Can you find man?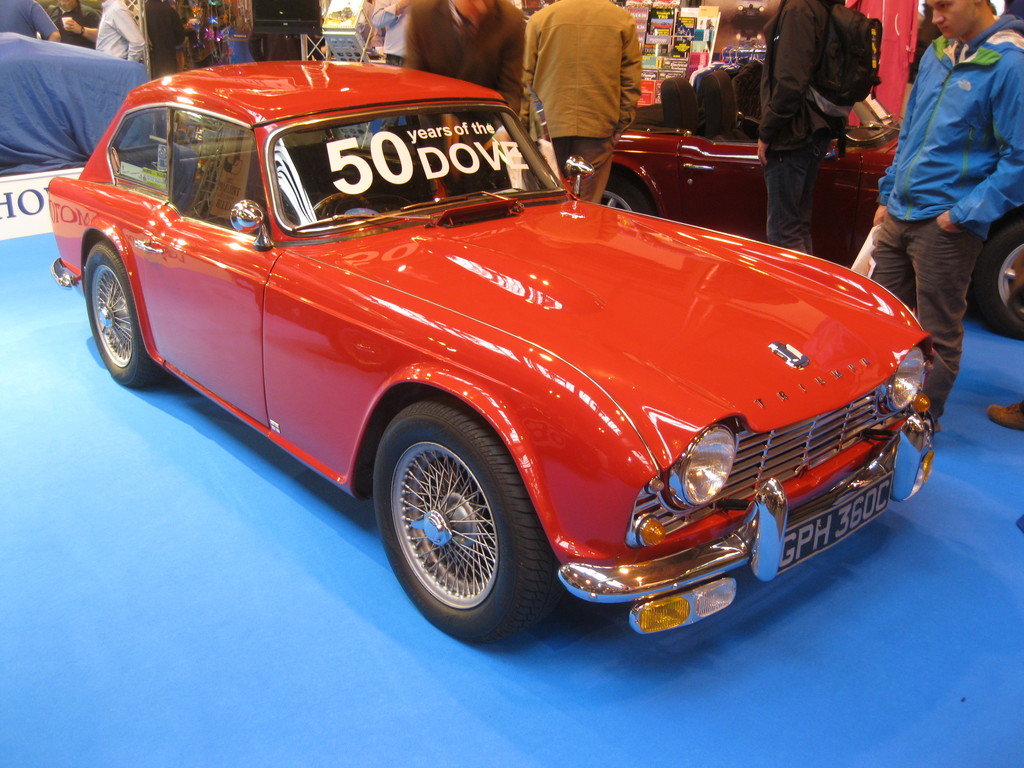
Yes, bounding box: <box>401,0,525,108</box>.
